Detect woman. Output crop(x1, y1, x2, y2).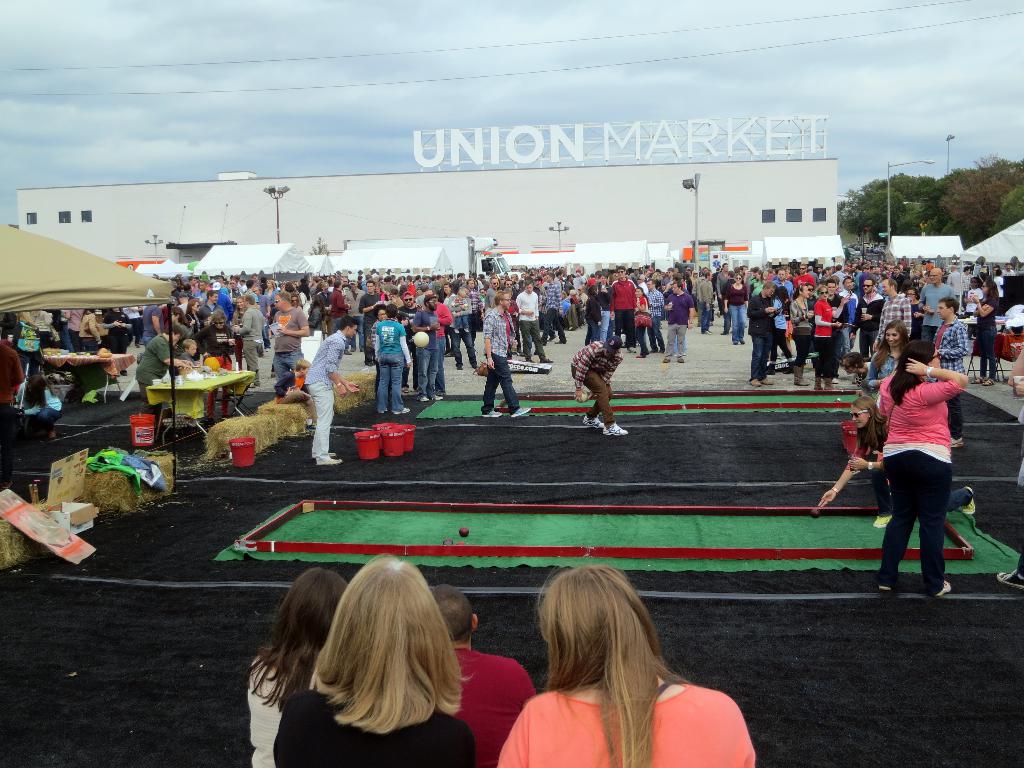
crop(483, 570, 746, 762).
